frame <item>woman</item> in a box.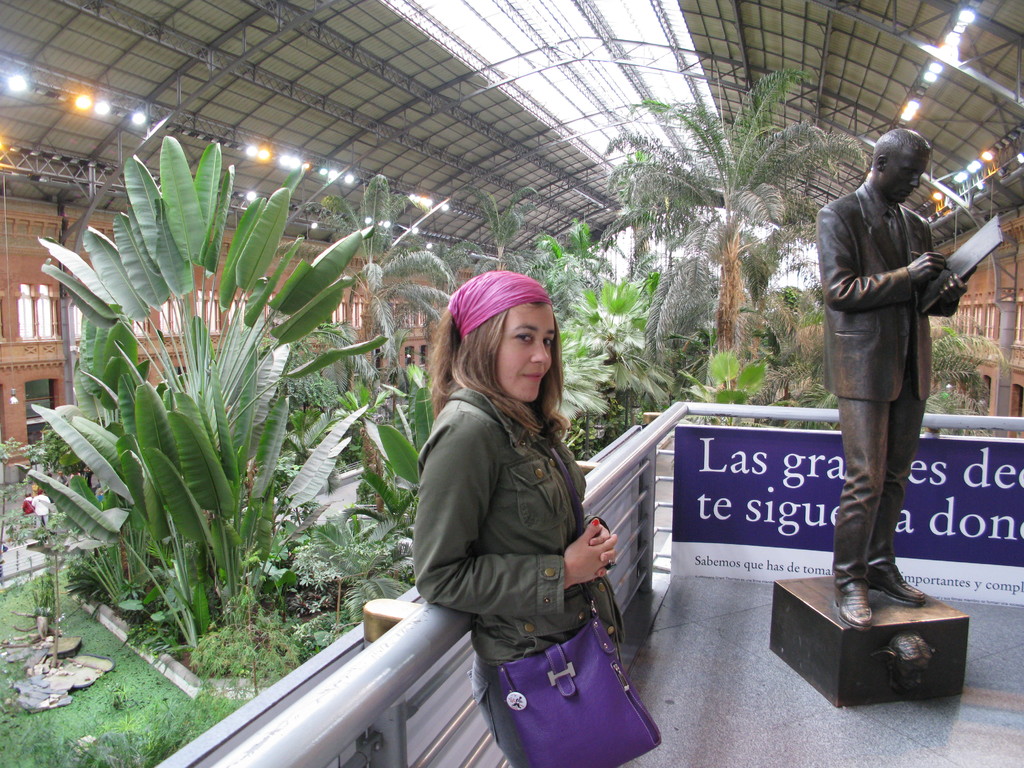
x1=405 y1=266 x2=664 y2=763.
